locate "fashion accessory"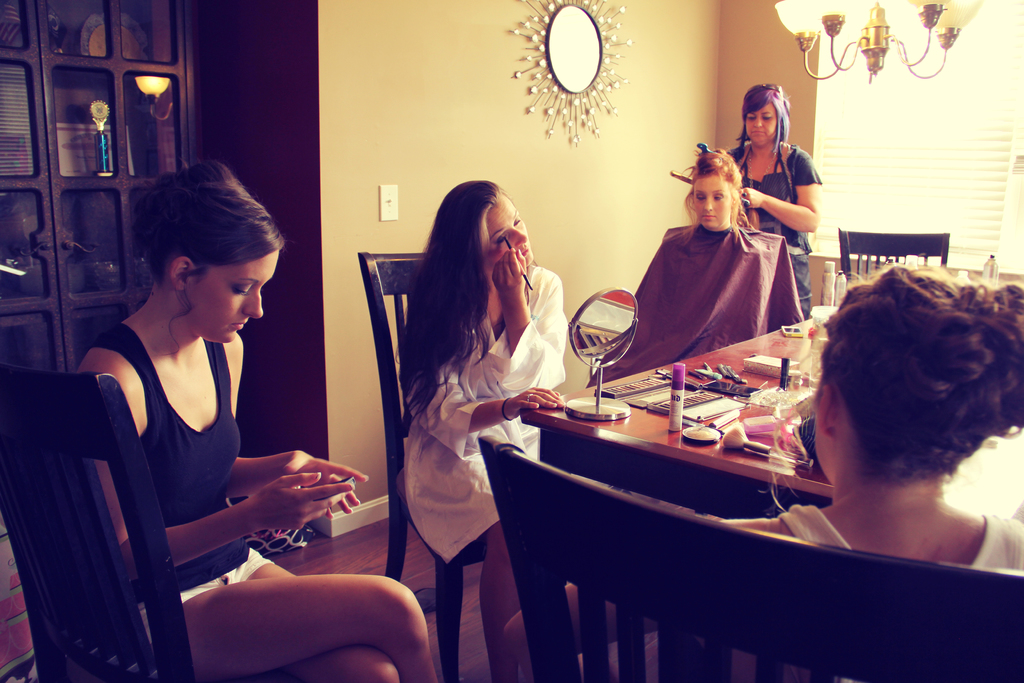
(left=823, top=261, right=833, bottom=304)
